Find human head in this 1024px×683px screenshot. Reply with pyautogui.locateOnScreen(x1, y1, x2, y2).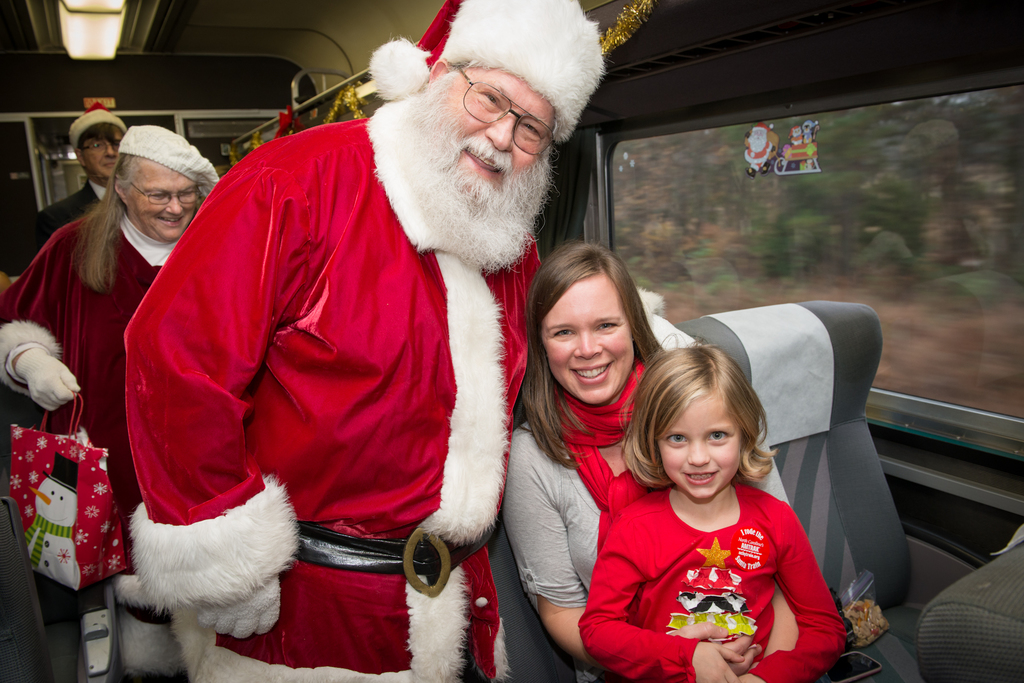
pyautogui.locateOnScreen(110, 122, 220, 246).
